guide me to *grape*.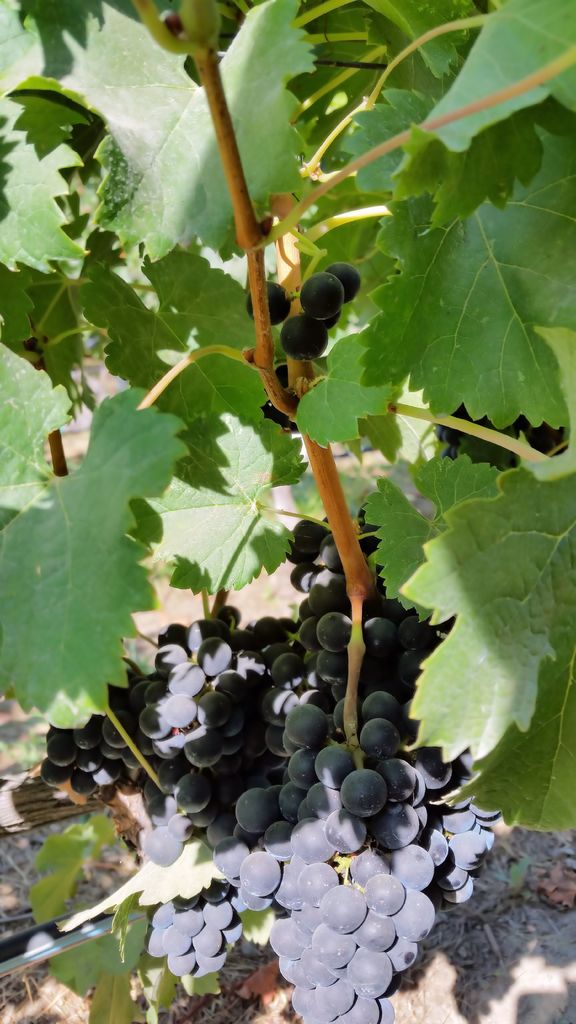
Guidance: l=300, t=271, r=340, b=323.
